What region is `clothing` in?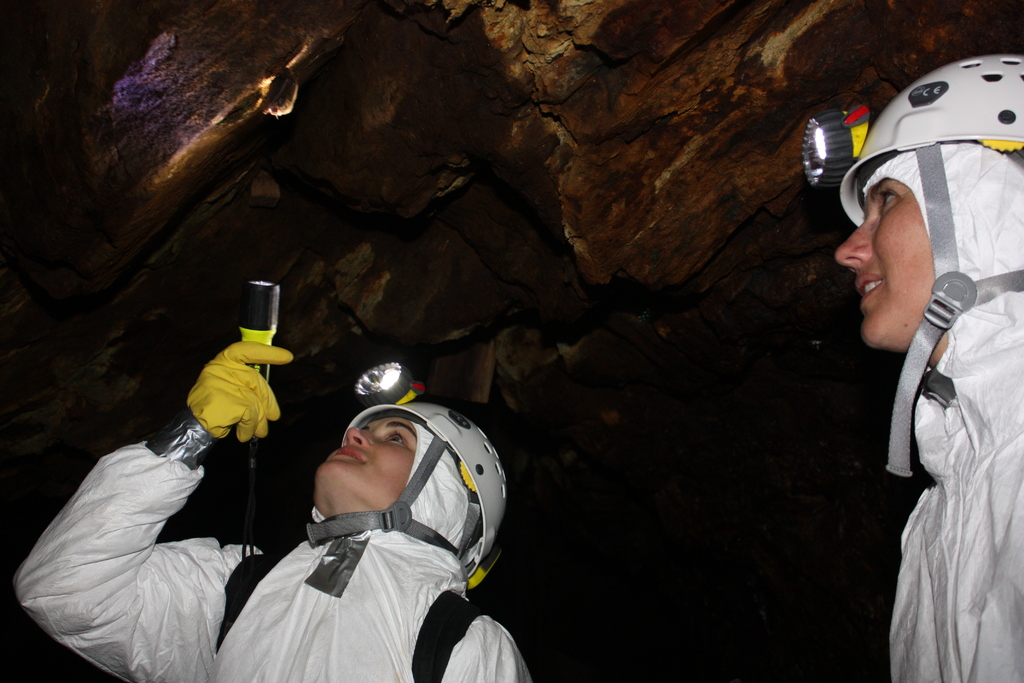
x1=887 y1=142 x2=1023 y2=682.
